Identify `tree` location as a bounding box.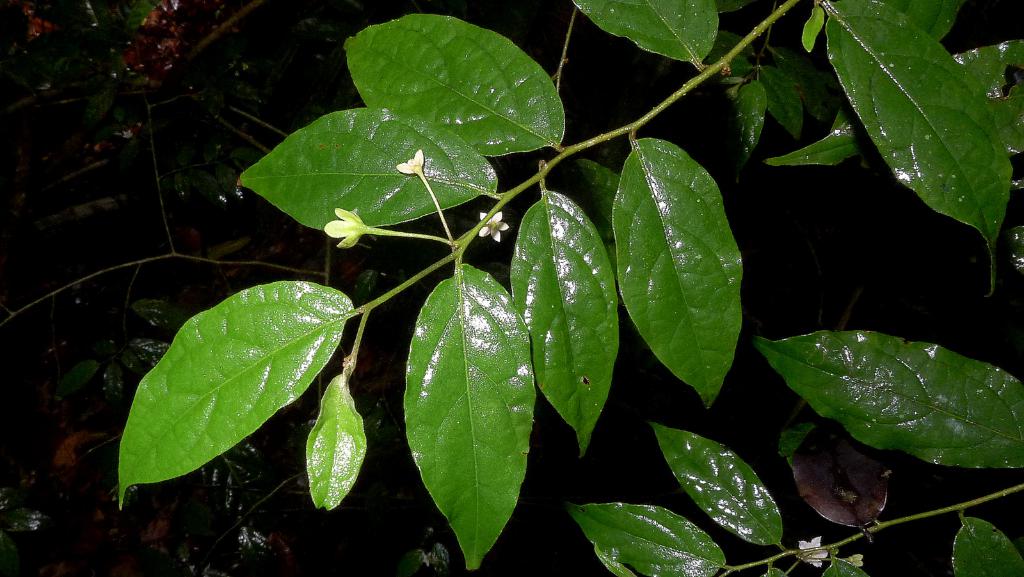
bbox(159, 17, 1023, 572).
